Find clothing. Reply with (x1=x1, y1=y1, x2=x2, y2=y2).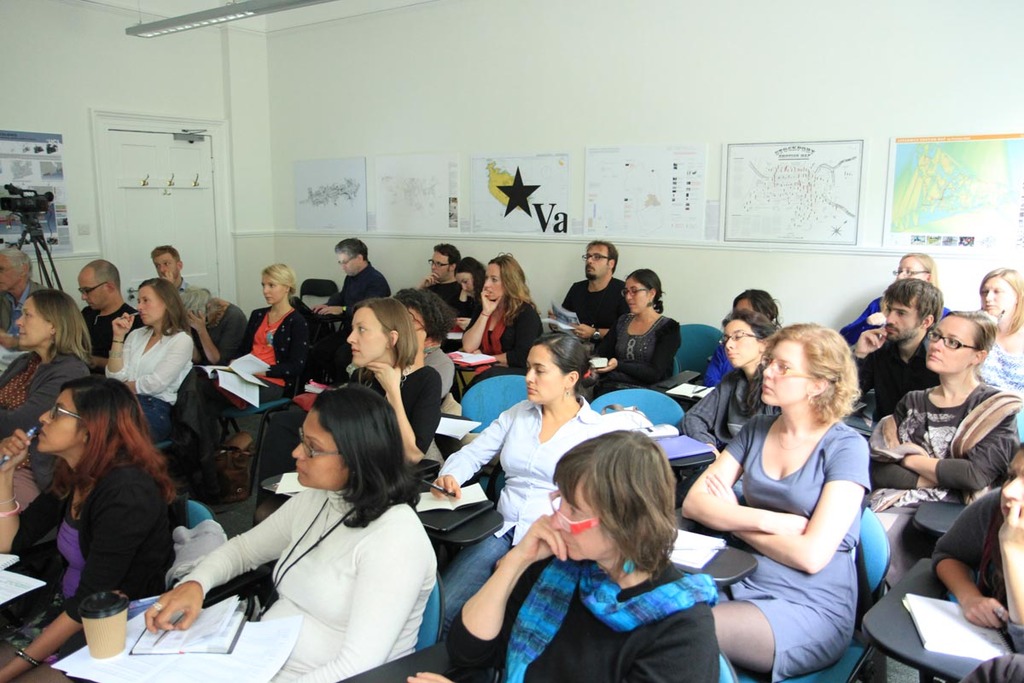
(x1=321, y1=259, x2=388, y2=311).
